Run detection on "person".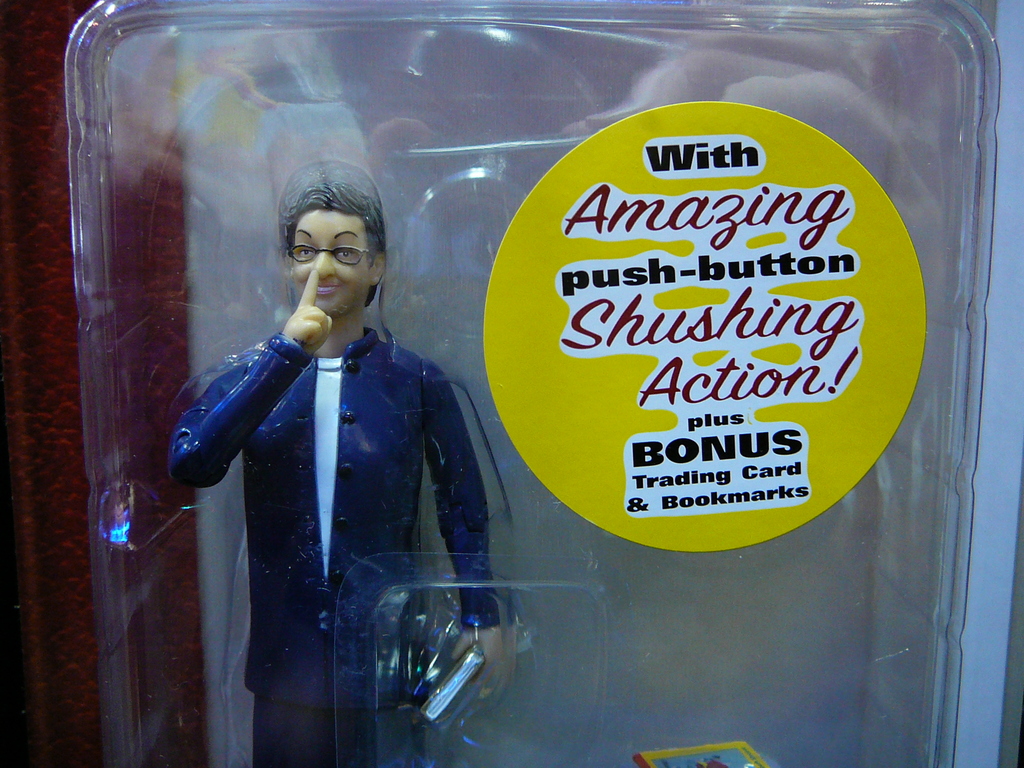
Result: [left=169, top=156, right=488, bottom=743].
